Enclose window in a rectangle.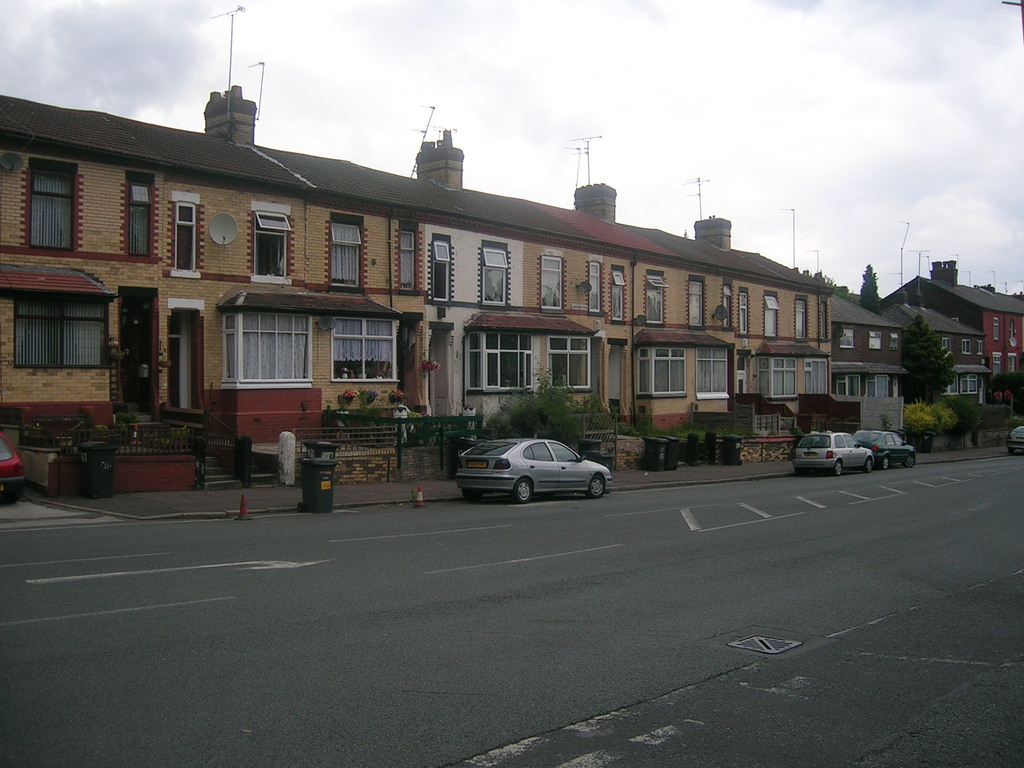
box(694, 349, 729, 399).
